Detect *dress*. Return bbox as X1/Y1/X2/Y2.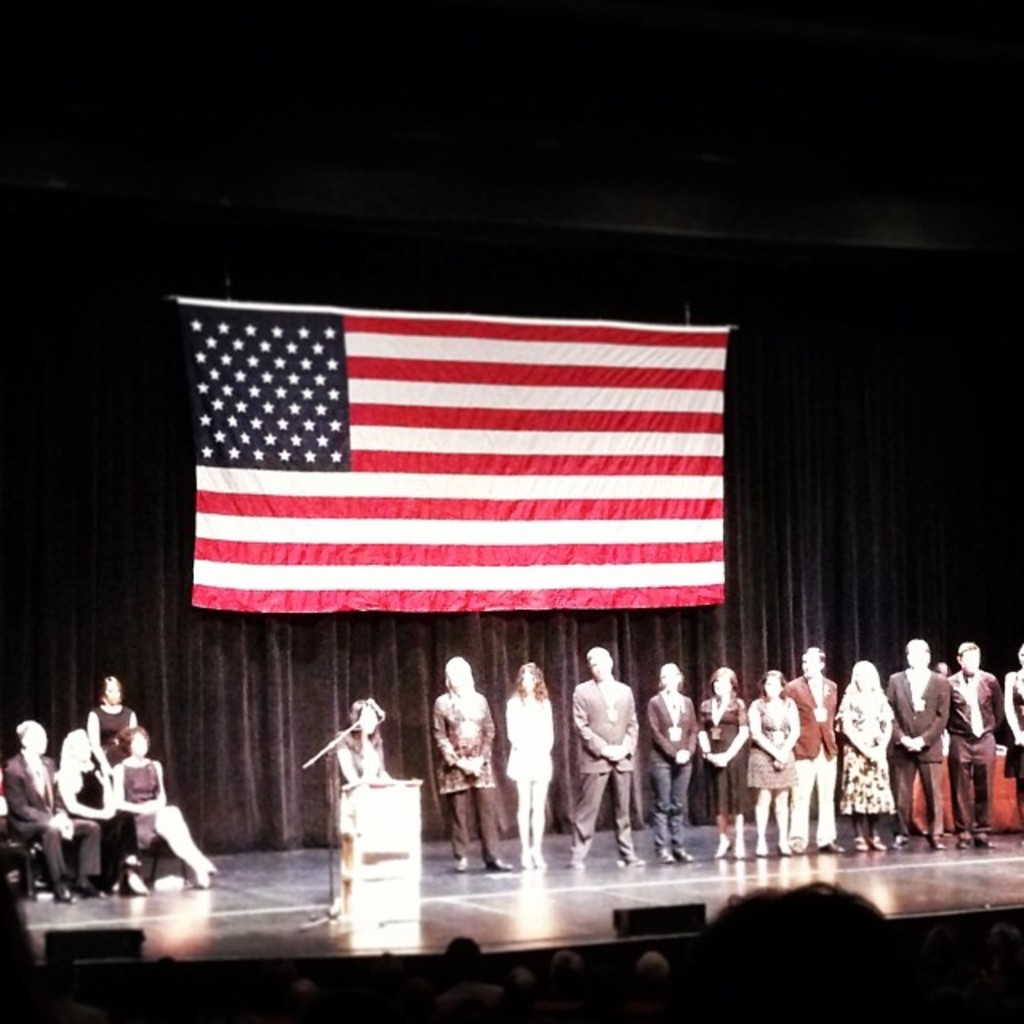
840/691/899/816.
